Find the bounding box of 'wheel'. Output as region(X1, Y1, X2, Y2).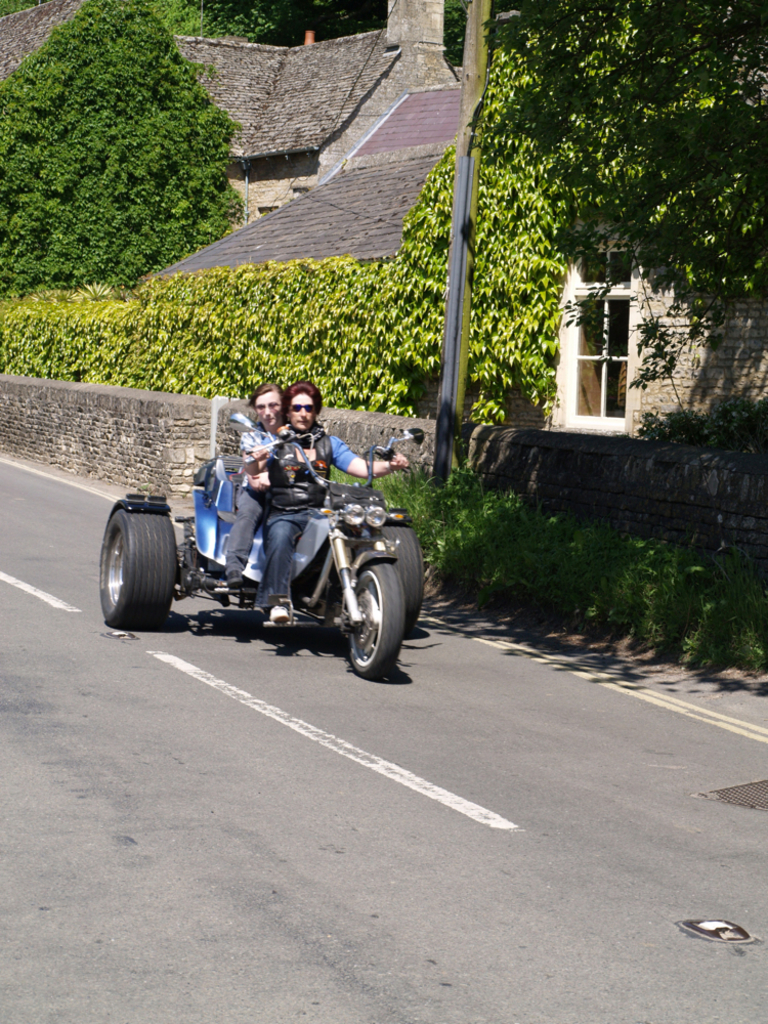
region(346, 564, 404, 680).
